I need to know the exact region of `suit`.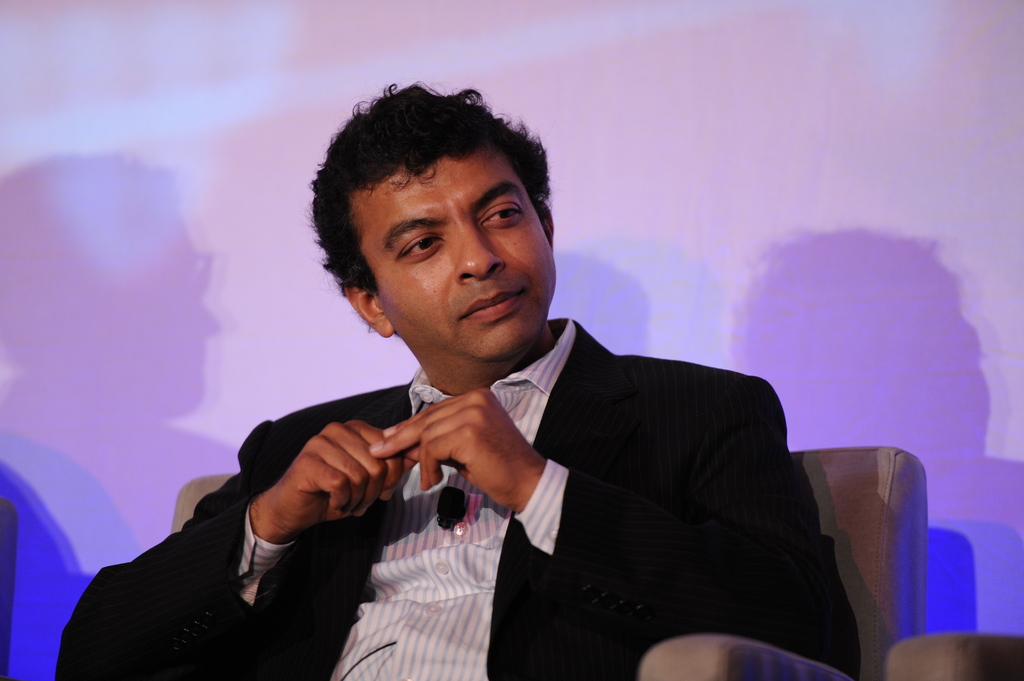
Region: rect(61, 321, 860, 680).
